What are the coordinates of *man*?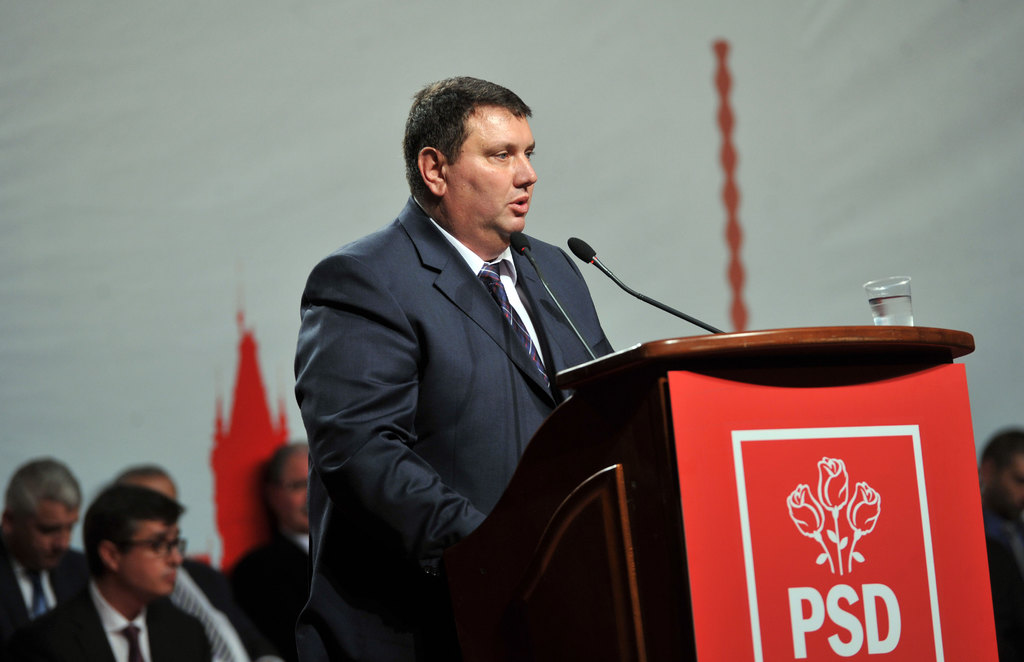
<region>301, 62, 697, 659</region>.
